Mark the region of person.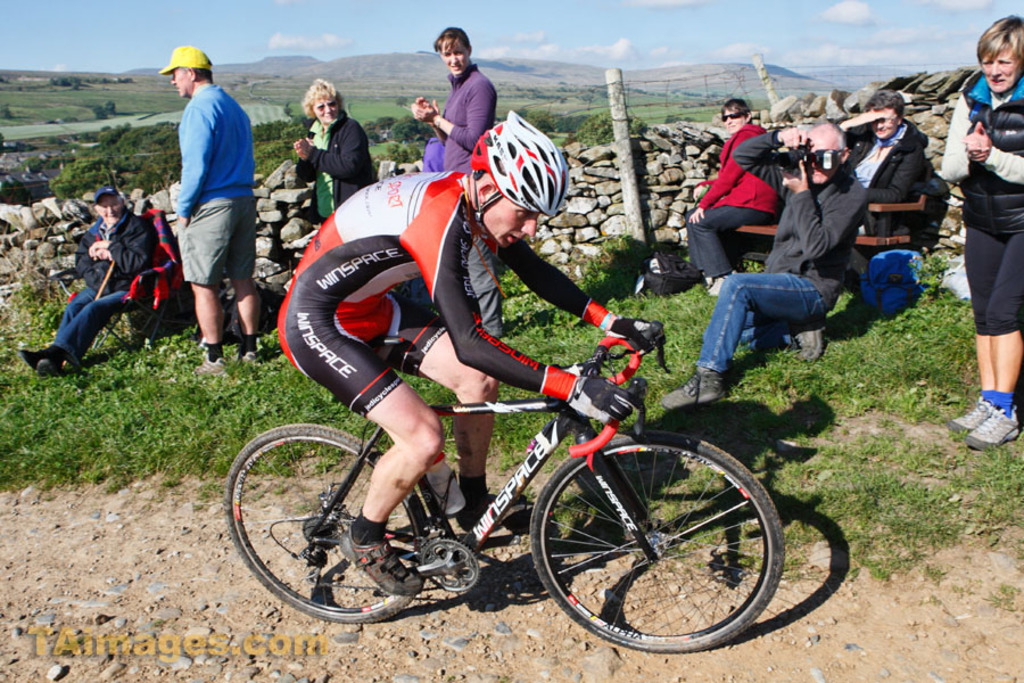
Region: [290, 81, 372, 240].
